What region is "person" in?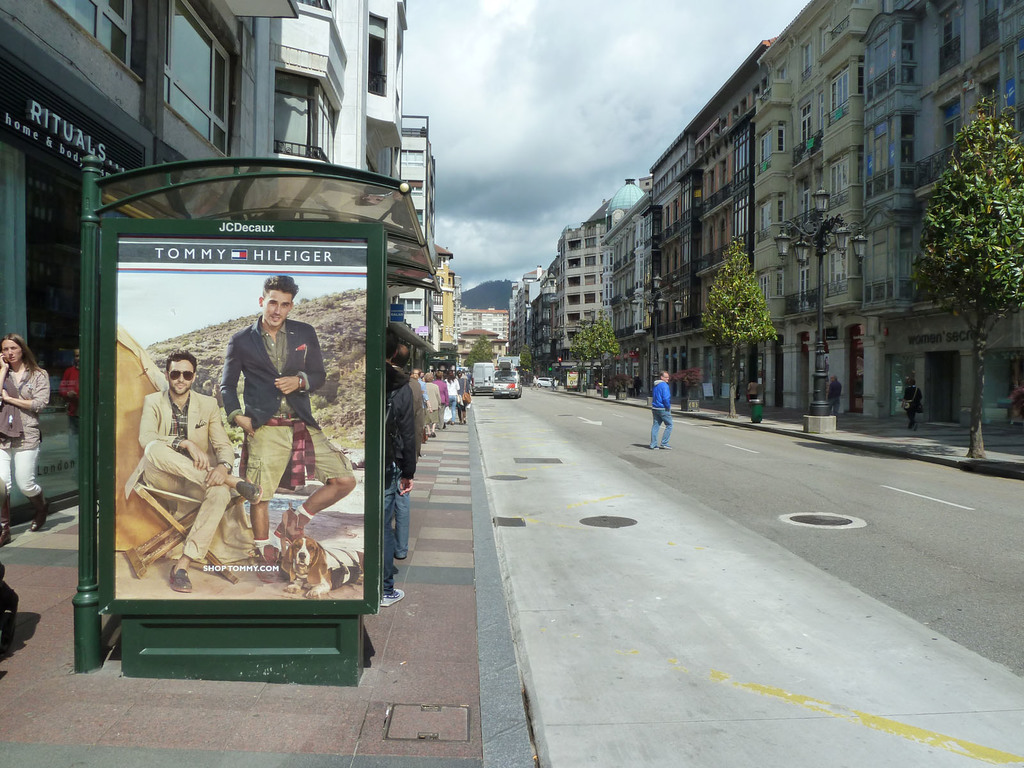
box=[436, 359, 449, 375].
